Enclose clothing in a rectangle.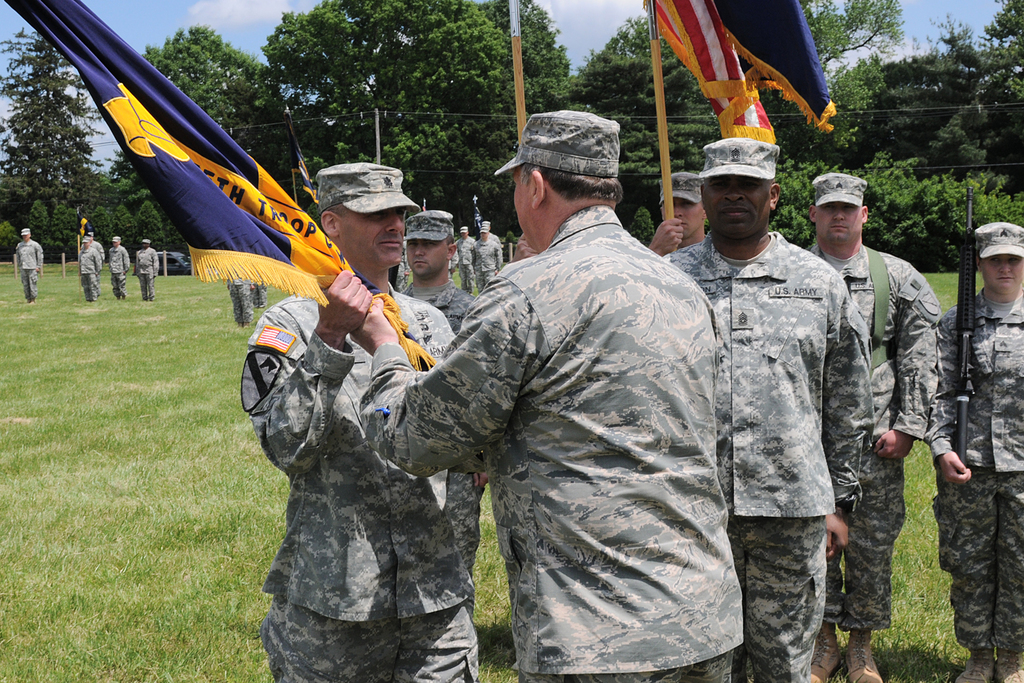
crop(135, 245, 159, 297).
